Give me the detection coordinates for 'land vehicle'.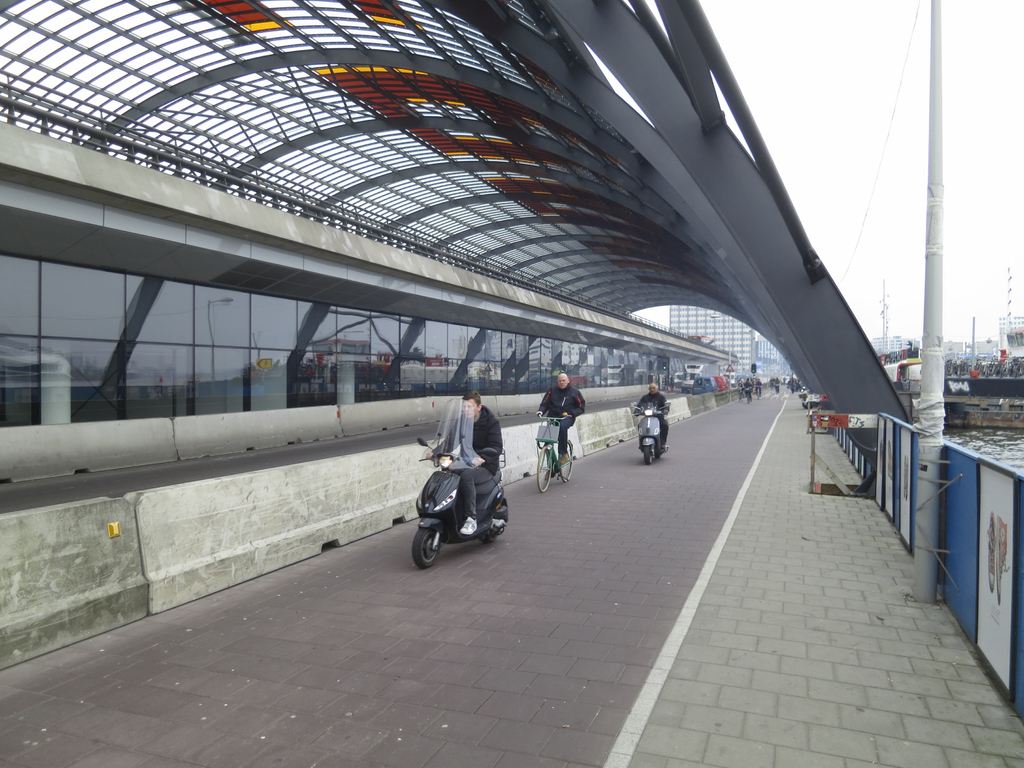
712:370:728:398.
